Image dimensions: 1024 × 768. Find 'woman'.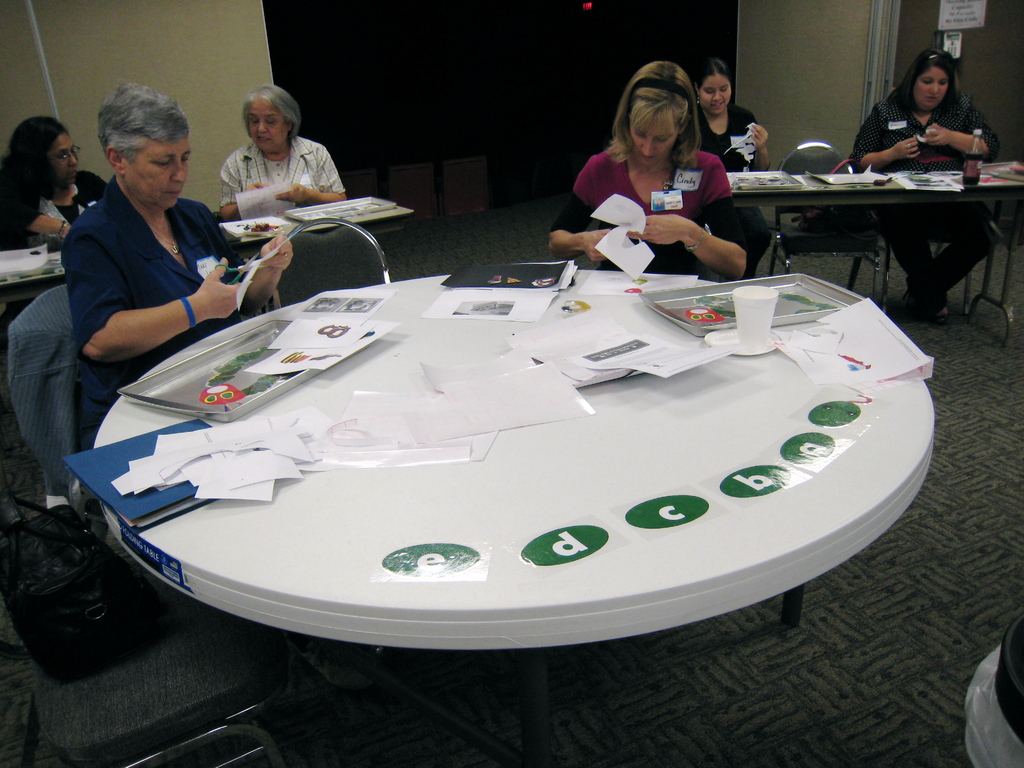
rect(847, 47, 1002, 321).
